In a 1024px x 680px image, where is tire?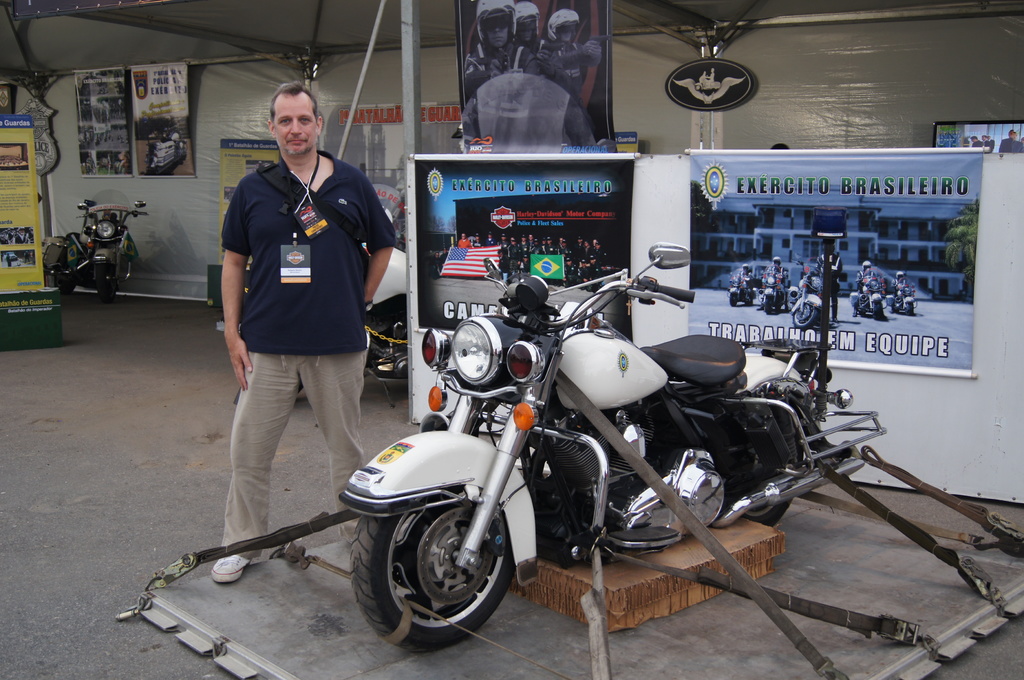
(872,299,885,319).
